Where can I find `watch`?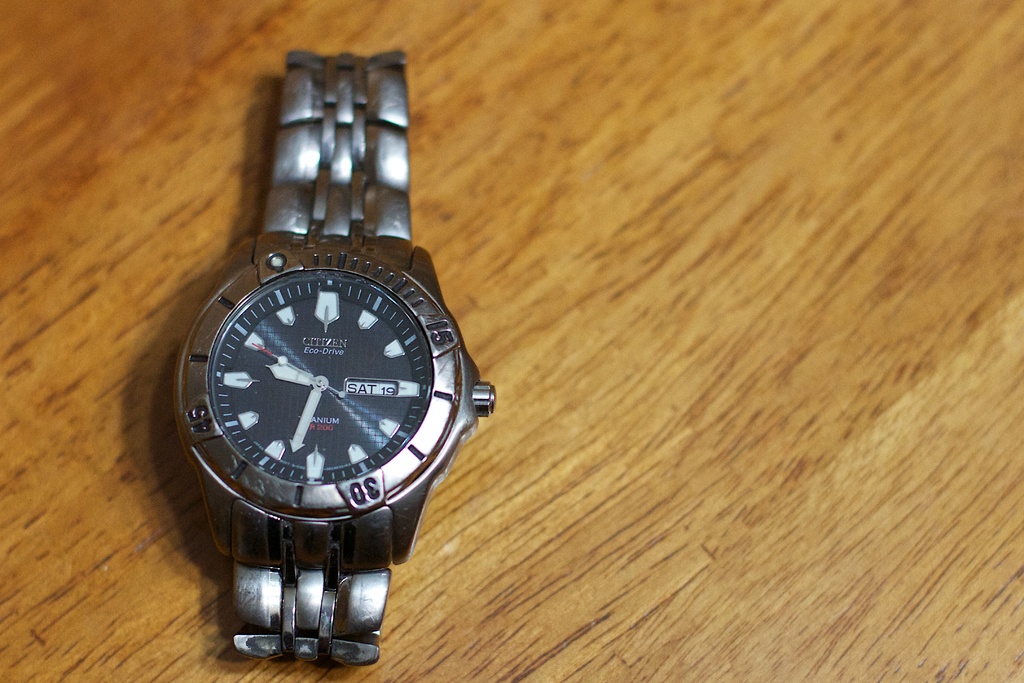
You can find it at bbox(174, 43, 504, 672).
